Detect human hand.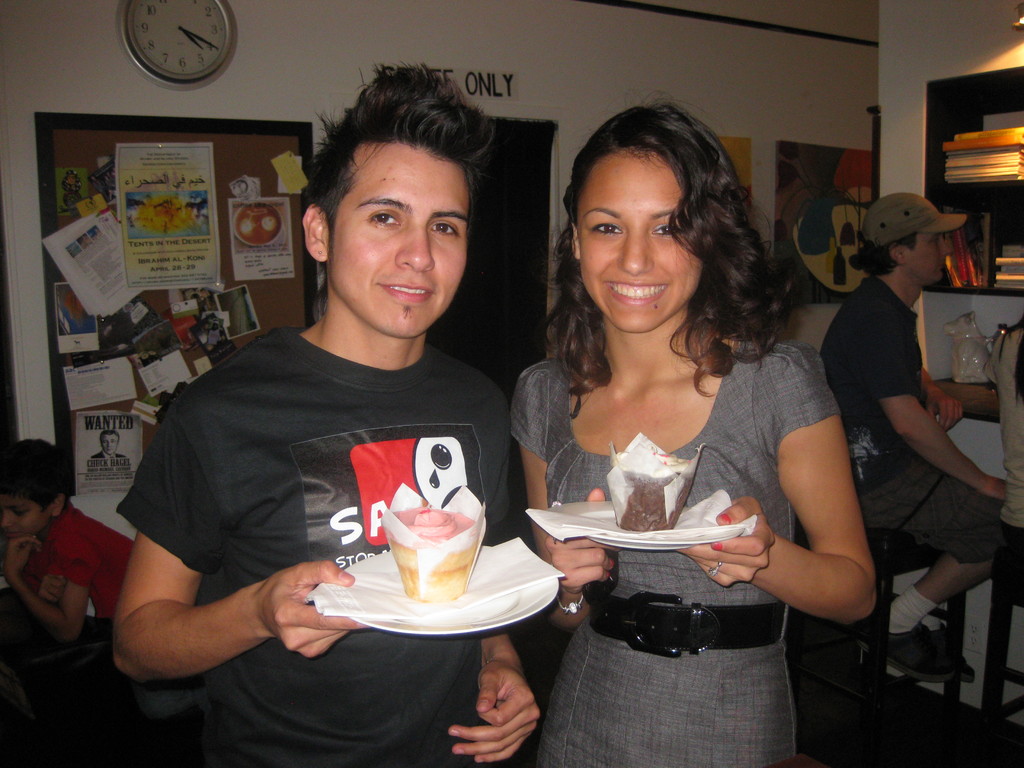
Detected at left=1, top=533, right=44, bottom=579.
